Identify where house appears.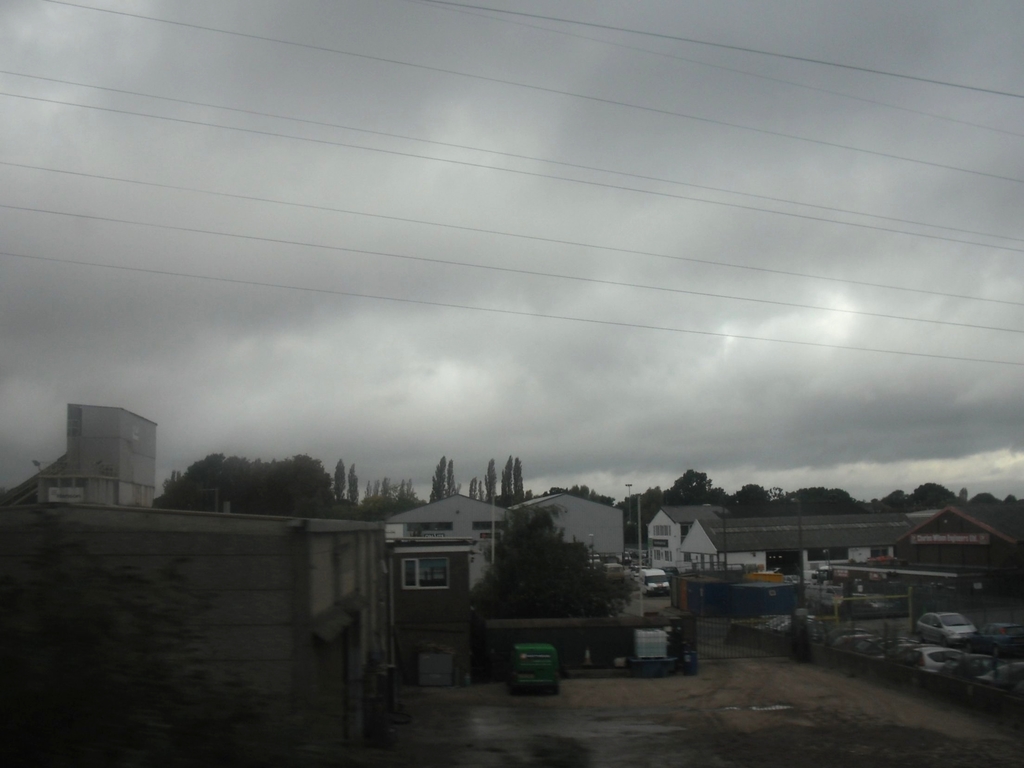
Appears at x1=645 y1=499 x2=1021 y2=610.
